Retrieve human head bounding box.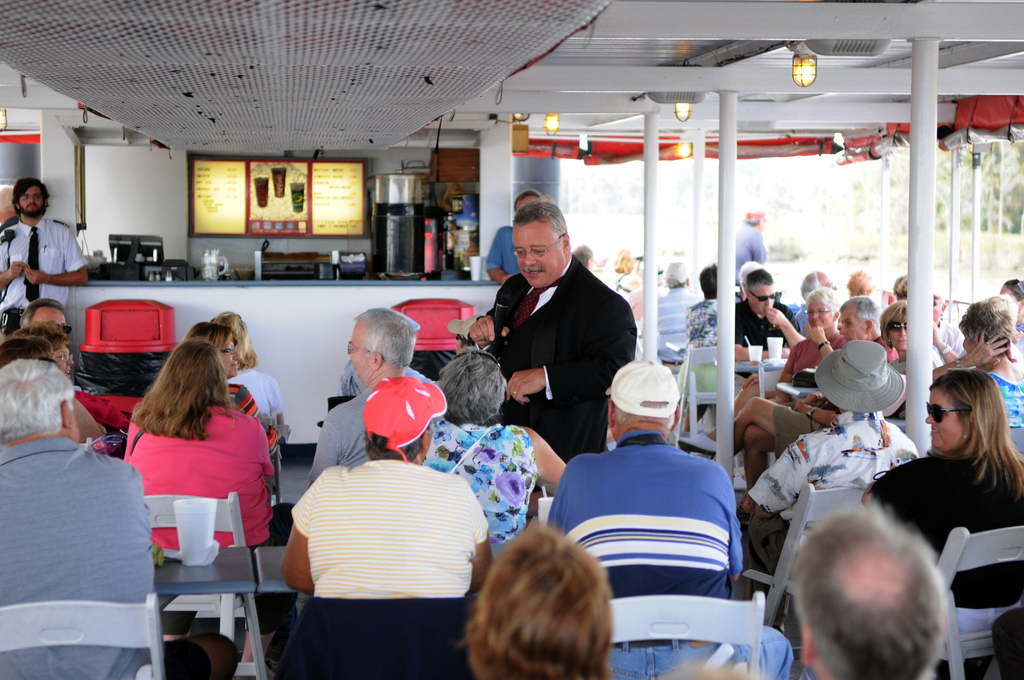
Bounding box: x1=19, y1=327, x2=74, y2=378.
